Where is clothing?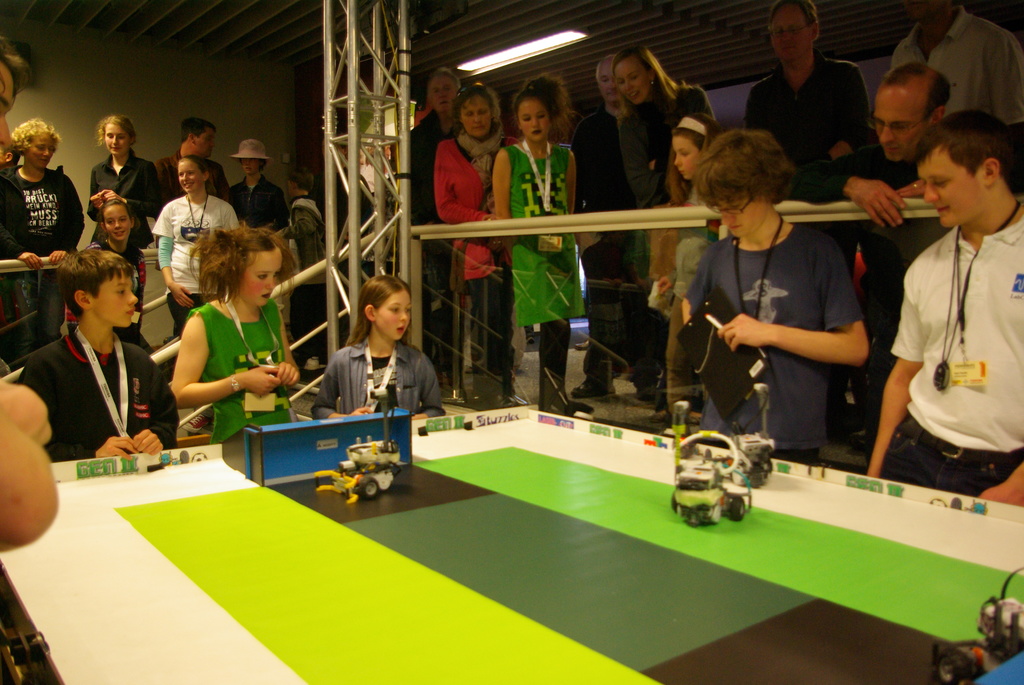
locate(428, 133, 515, 391).
